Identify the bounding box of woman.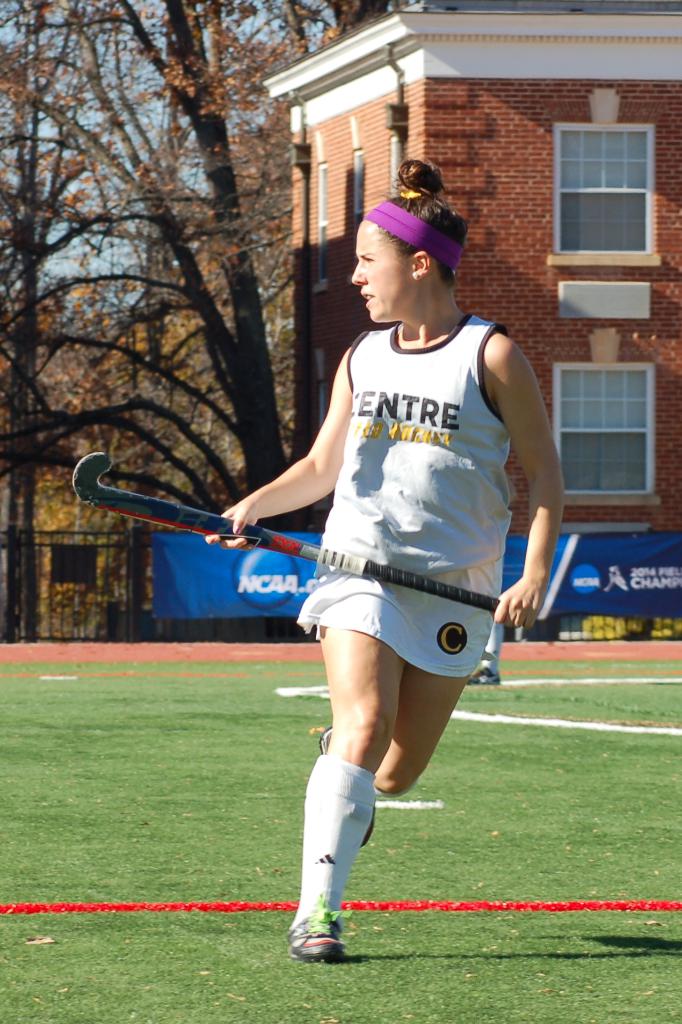
[x1=206, y1=159, x2=564, y2=961].
